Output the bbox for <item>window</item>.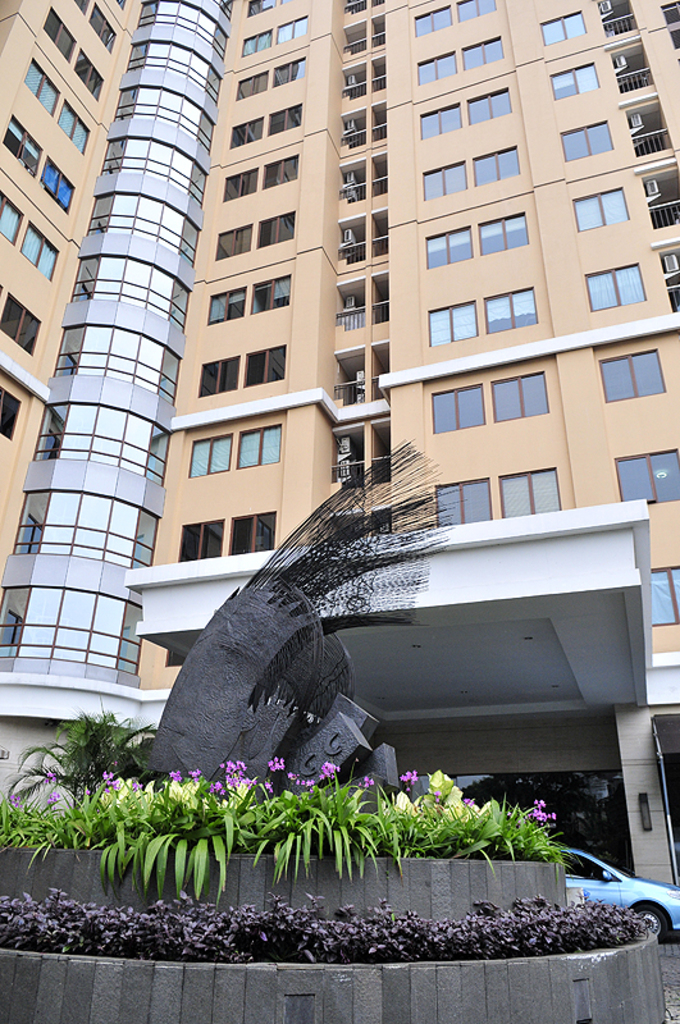
x1=259, y1=210, x2=295, y2=246.
